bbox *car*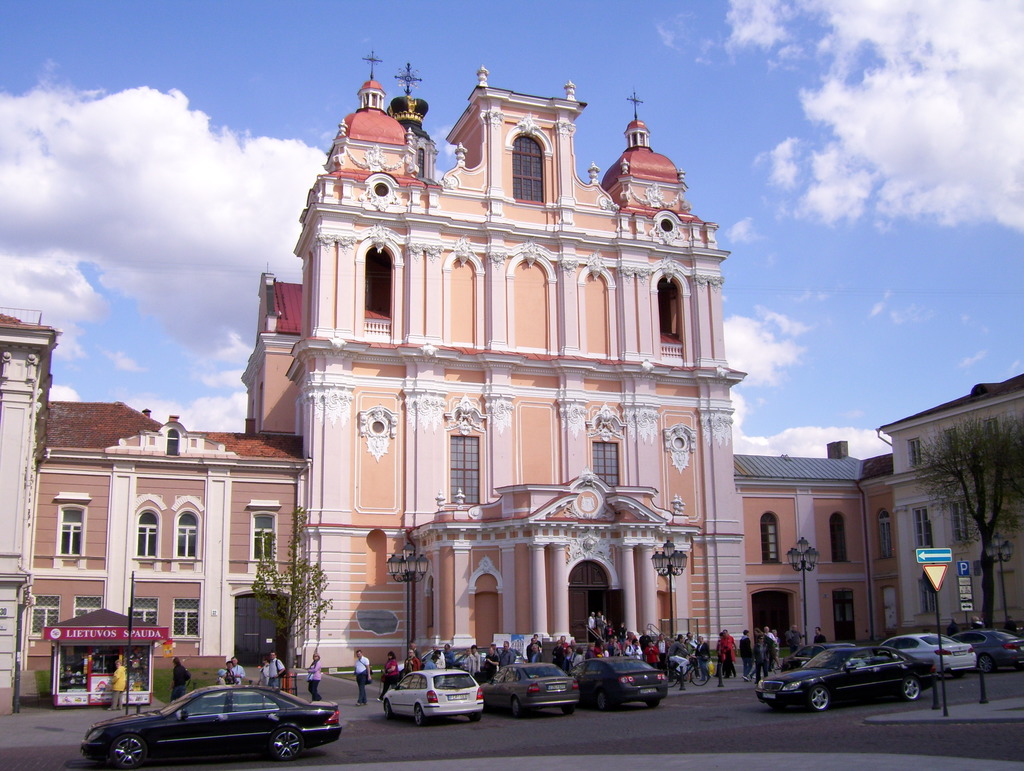
rect(865, 628, 977, 683)
